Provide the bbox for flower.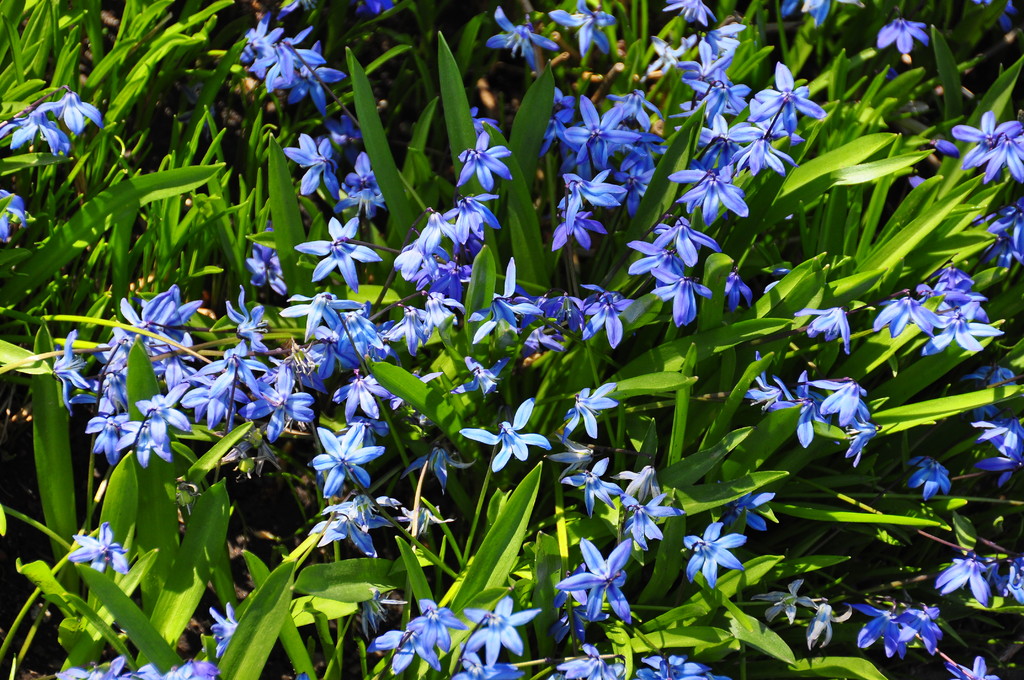
locate(664, 0, 717, 21).
